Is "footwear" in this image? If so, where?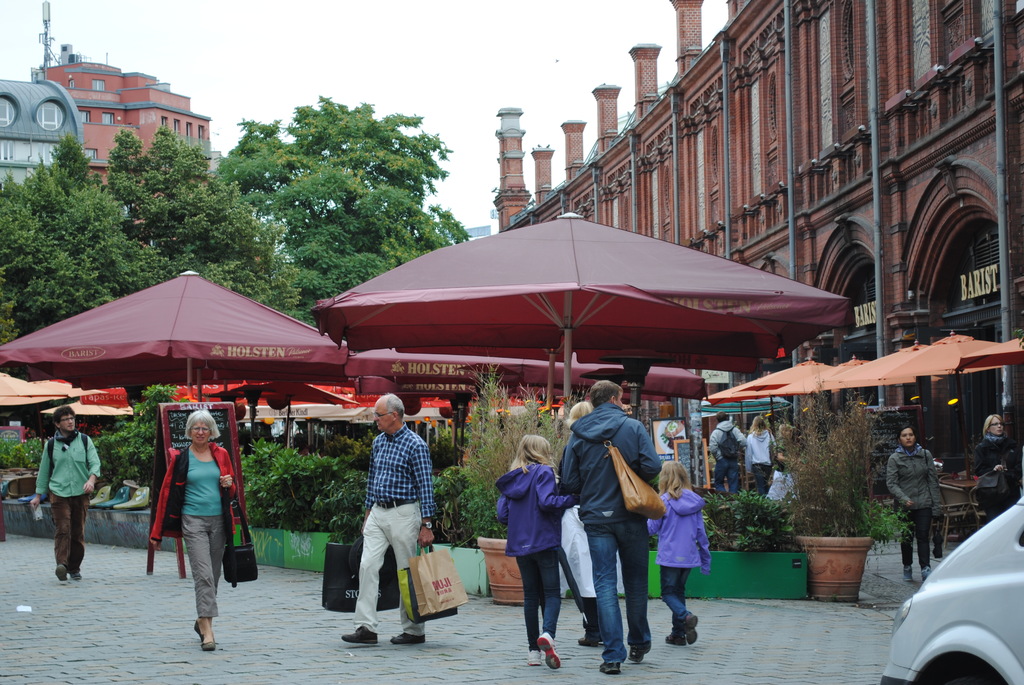
Yes, at Rect(535, 634, 564, 669).
